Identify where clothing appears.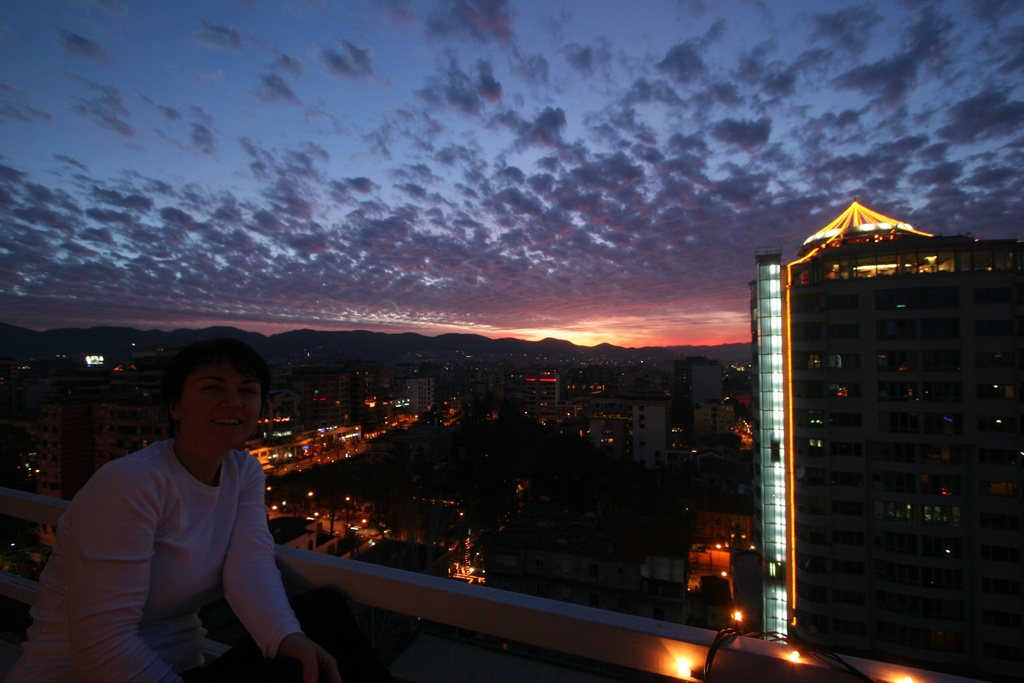
Appears at [left=13, top=439, right=298, bottom=682].
